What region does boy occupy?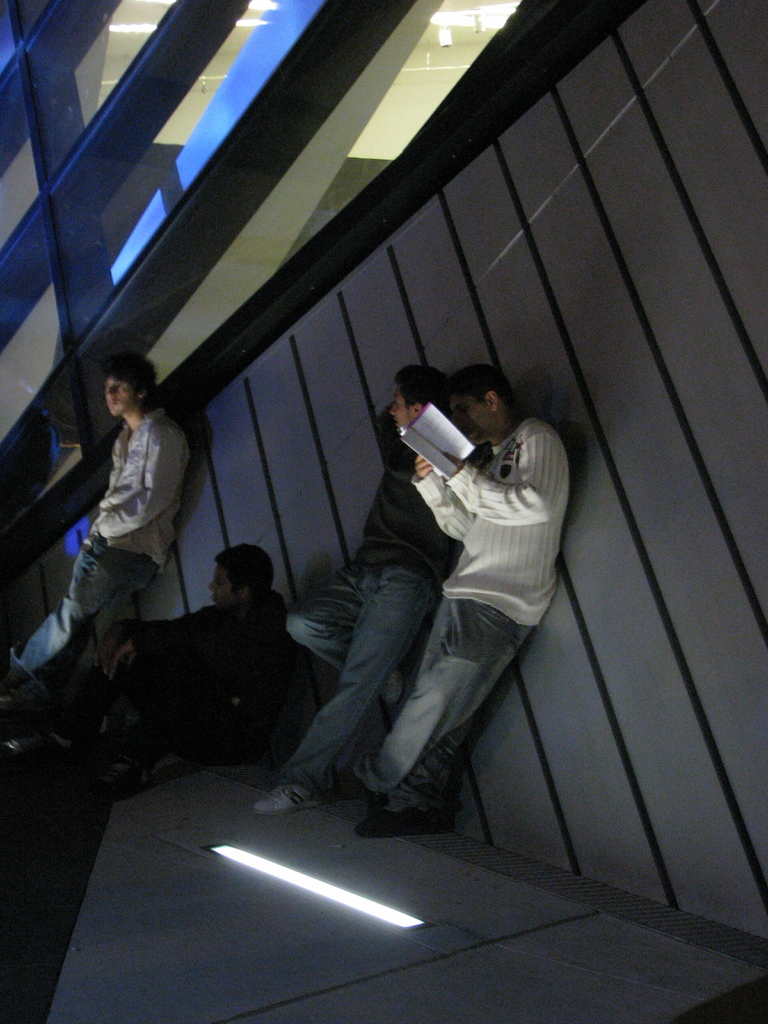
left=255, top=365, right=493, bottom=817.
